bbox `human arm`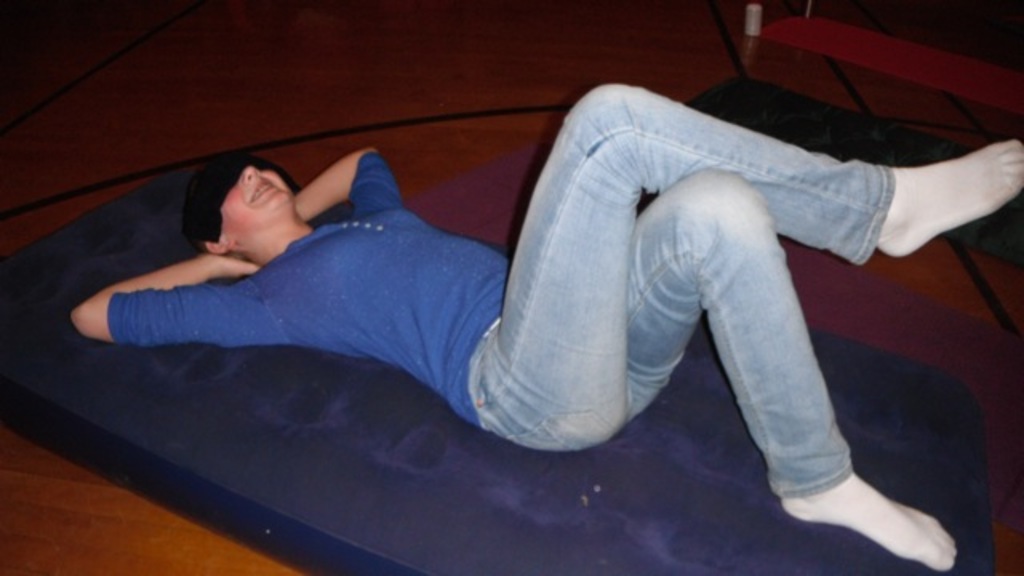
box=[61, 245, 296, 346]
